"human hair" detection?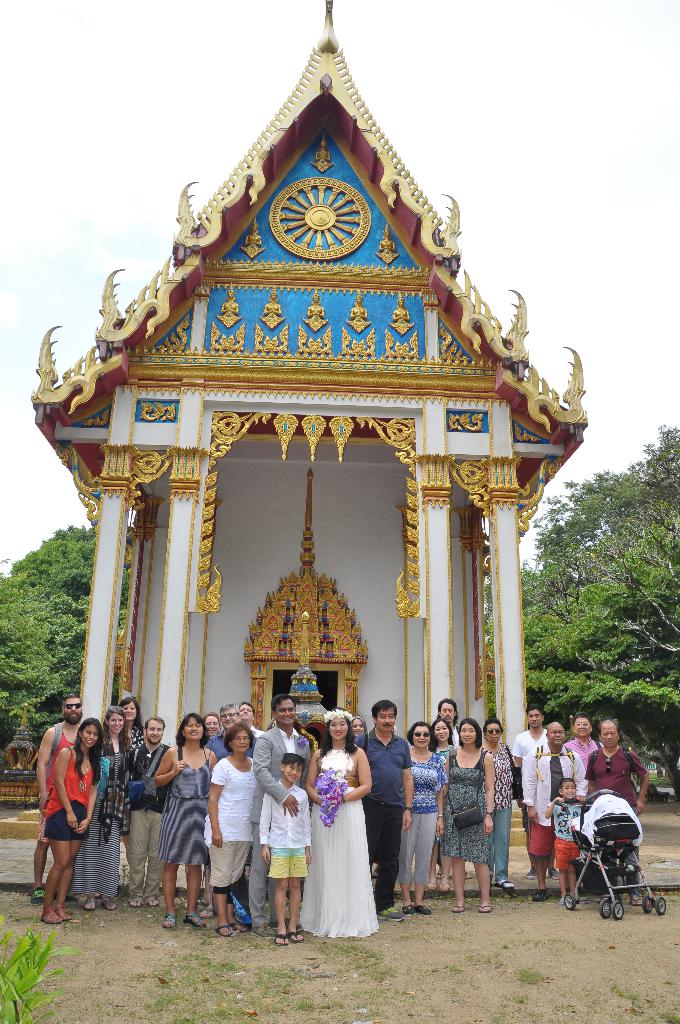
[121, 694, 143, 741]
